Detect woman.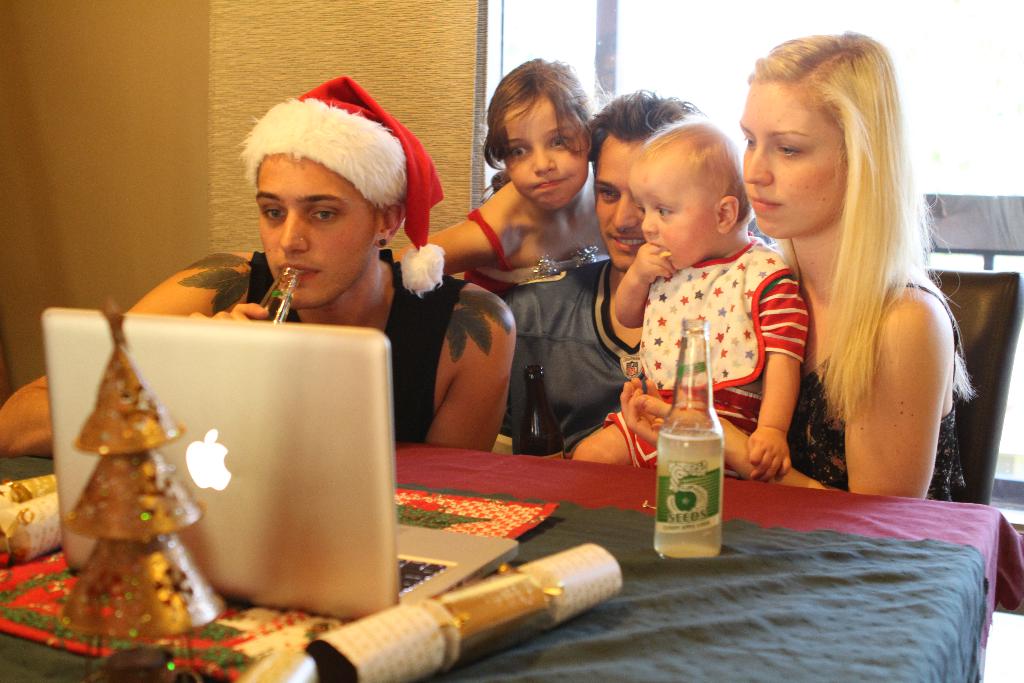
Detected at Rect(620, 35, 976, 503).
